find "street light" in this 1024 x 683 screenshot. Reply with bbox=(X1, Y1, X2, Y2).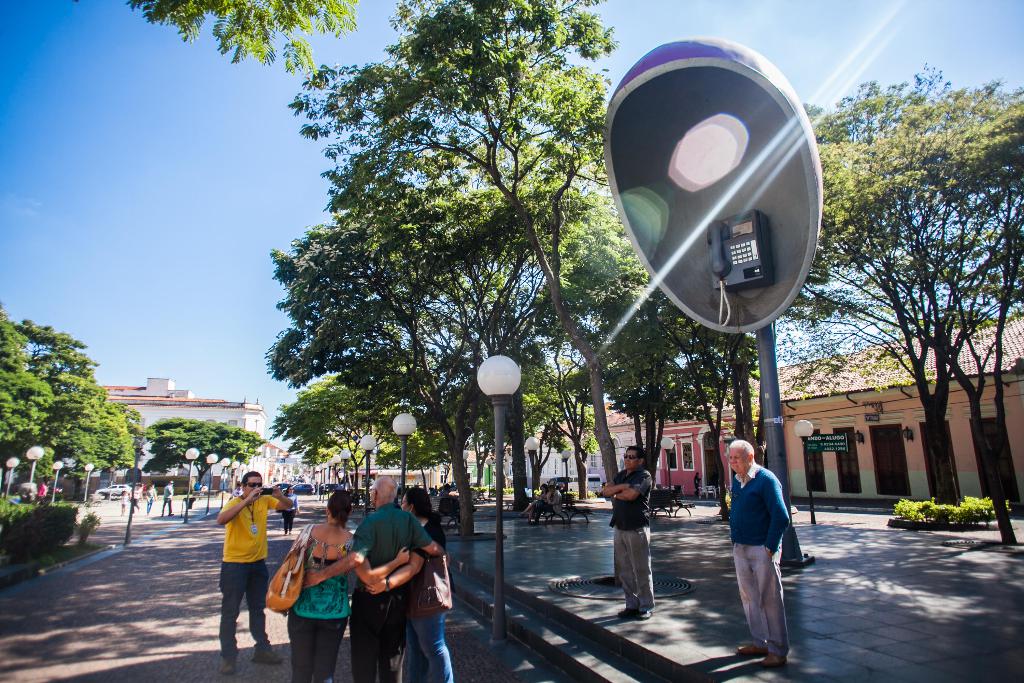
bbox=(361, 431, 380, 515).
